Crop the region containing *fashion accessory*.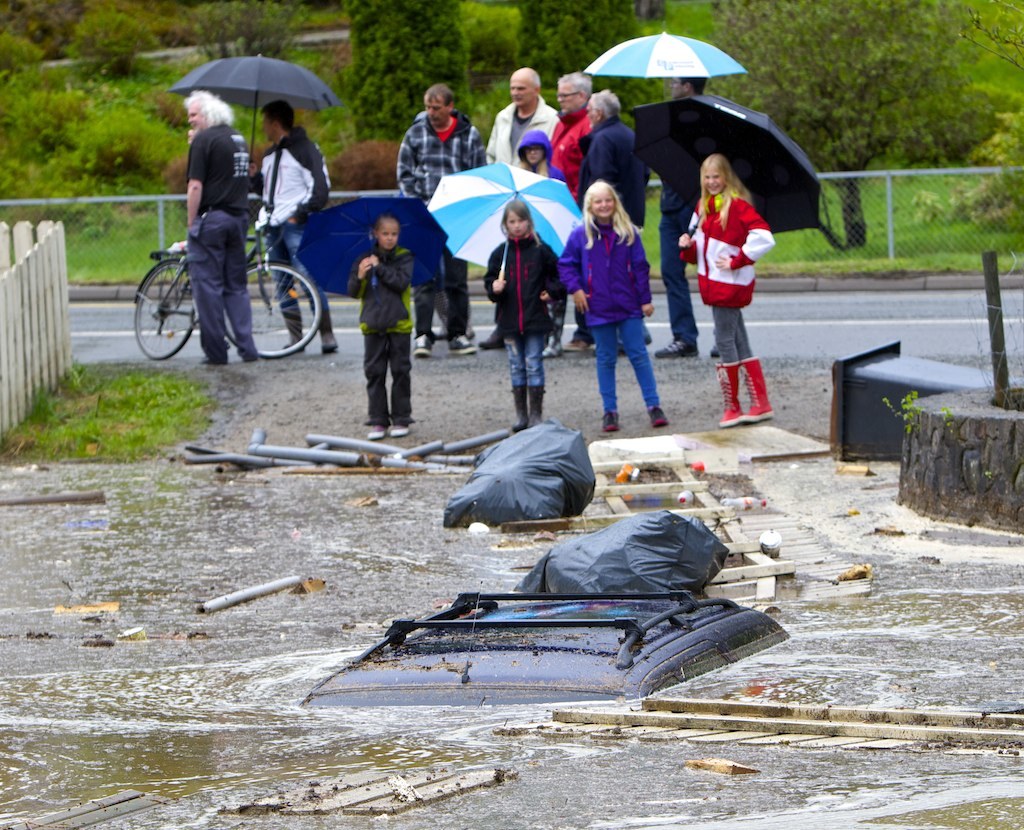
Crop region: select_region(368, 432, 385, 439).
